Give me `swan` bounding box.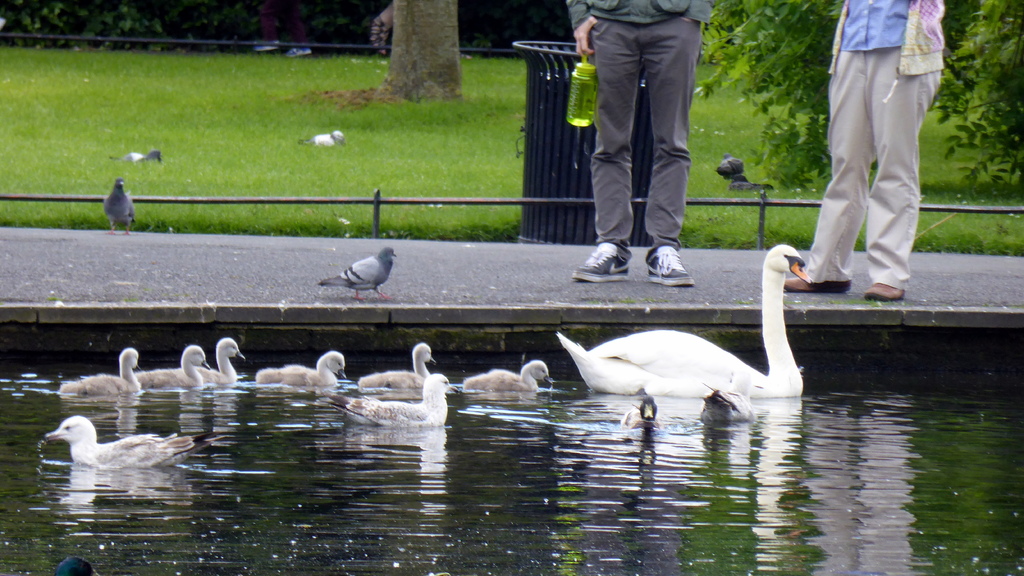
detection(698, 382, 753, 420).
